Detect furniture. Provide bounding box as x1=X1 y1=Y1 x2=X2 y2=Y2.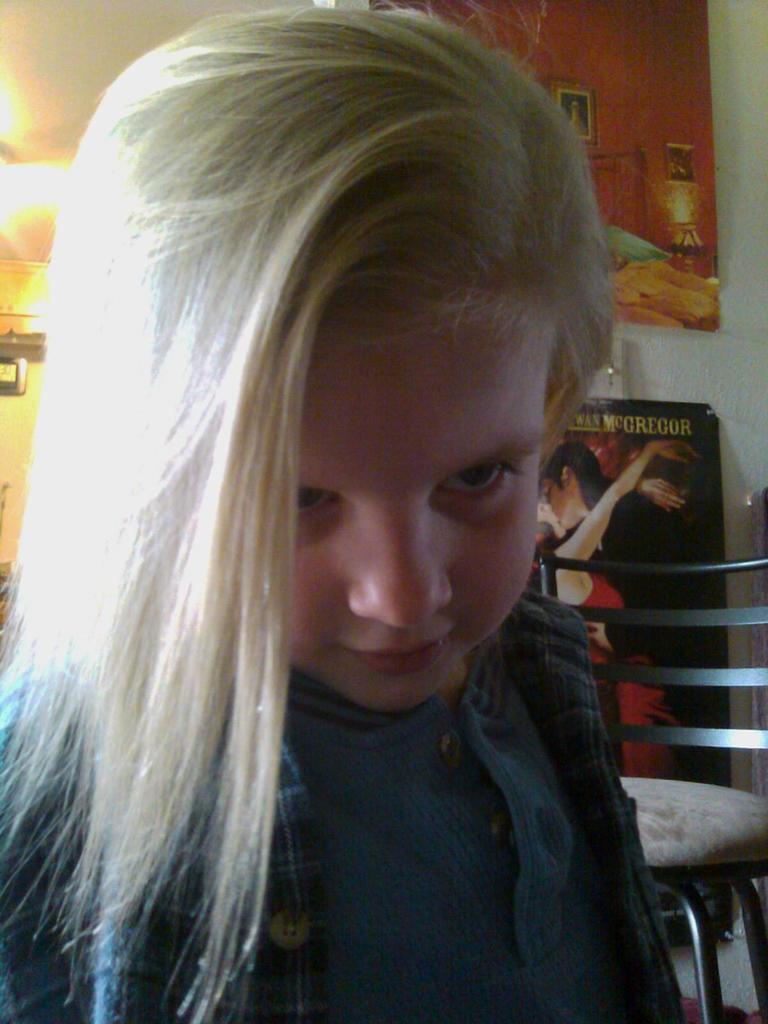
x1=543 y1=541 x2=767 y2=1022.
